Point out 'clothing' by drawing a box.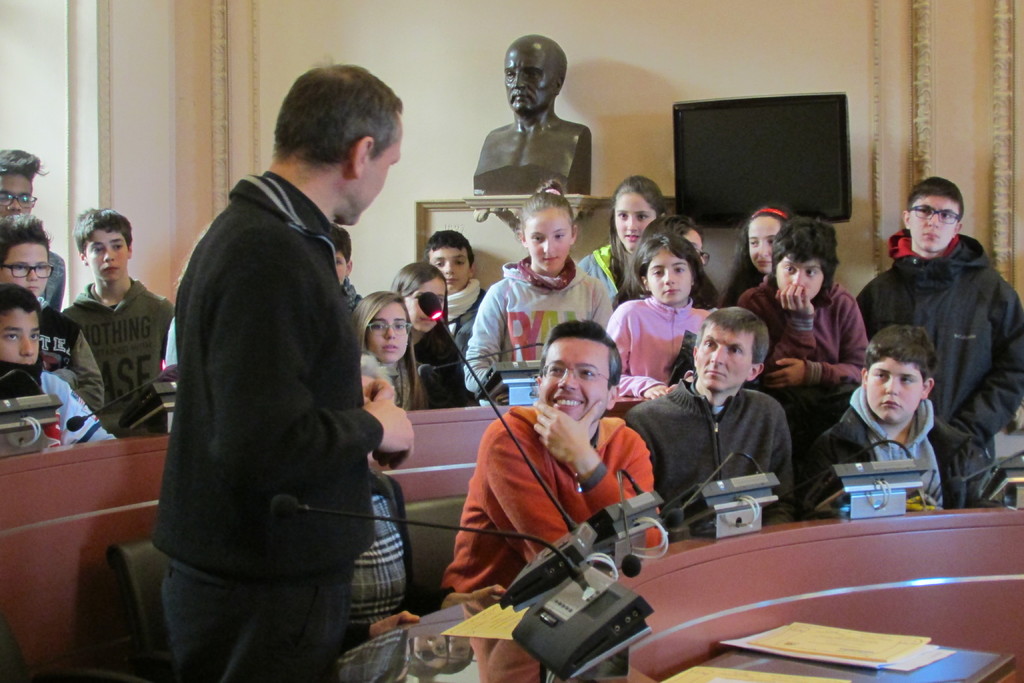
x1=0 y1=358 x2=111 y2=445.
